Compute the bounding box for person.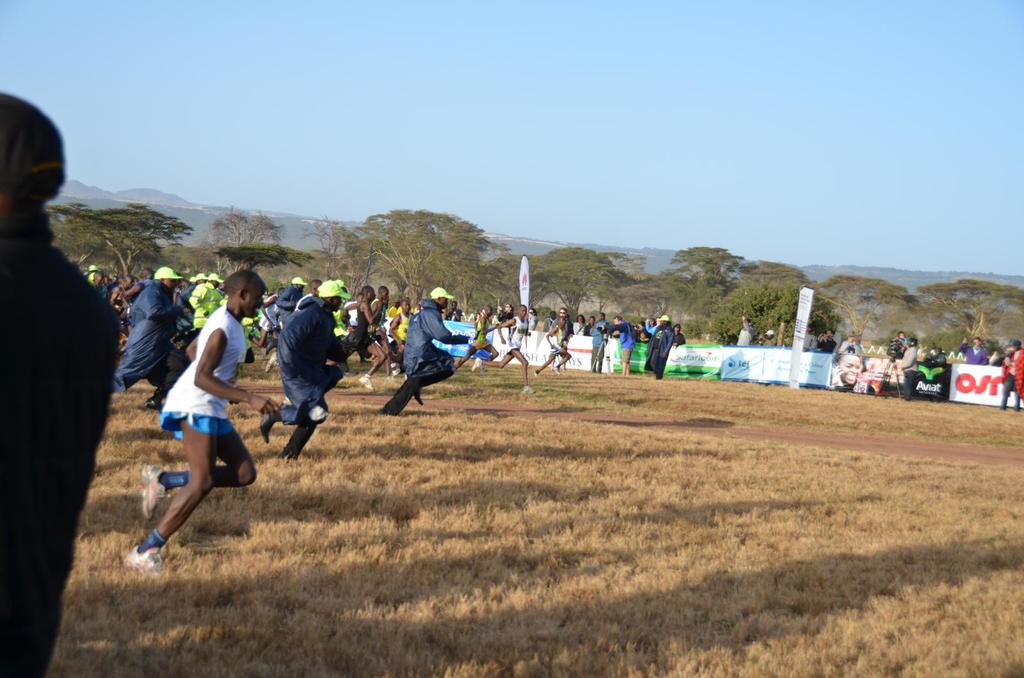
<box>391,292,473,425</box>.
